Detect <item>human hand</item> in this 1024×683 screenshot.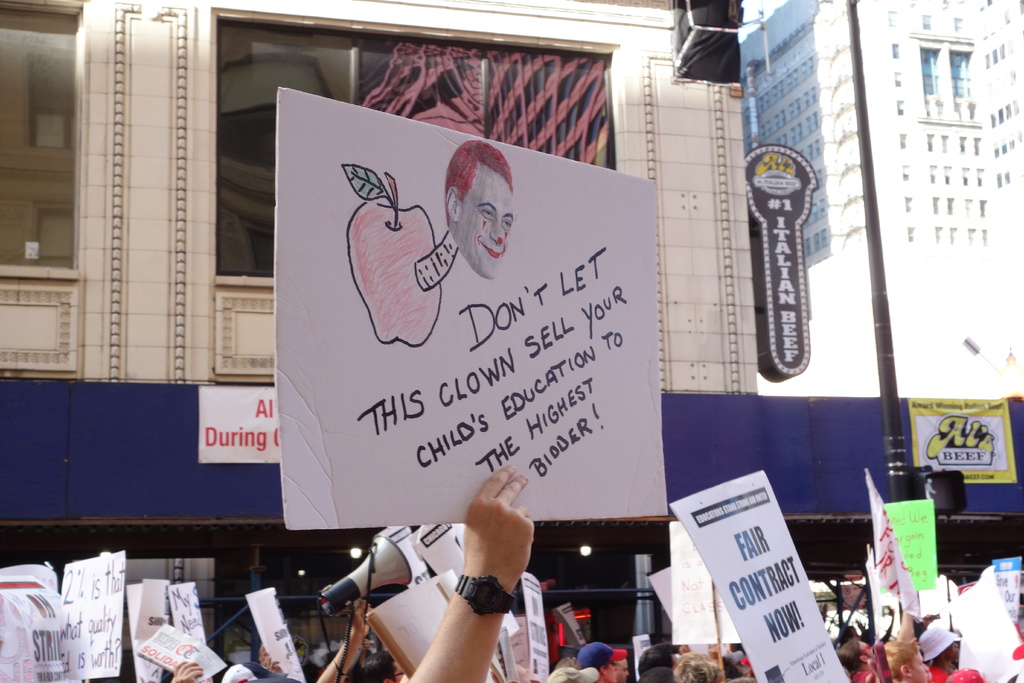
Detection: box(362, 634, 372, 650).
